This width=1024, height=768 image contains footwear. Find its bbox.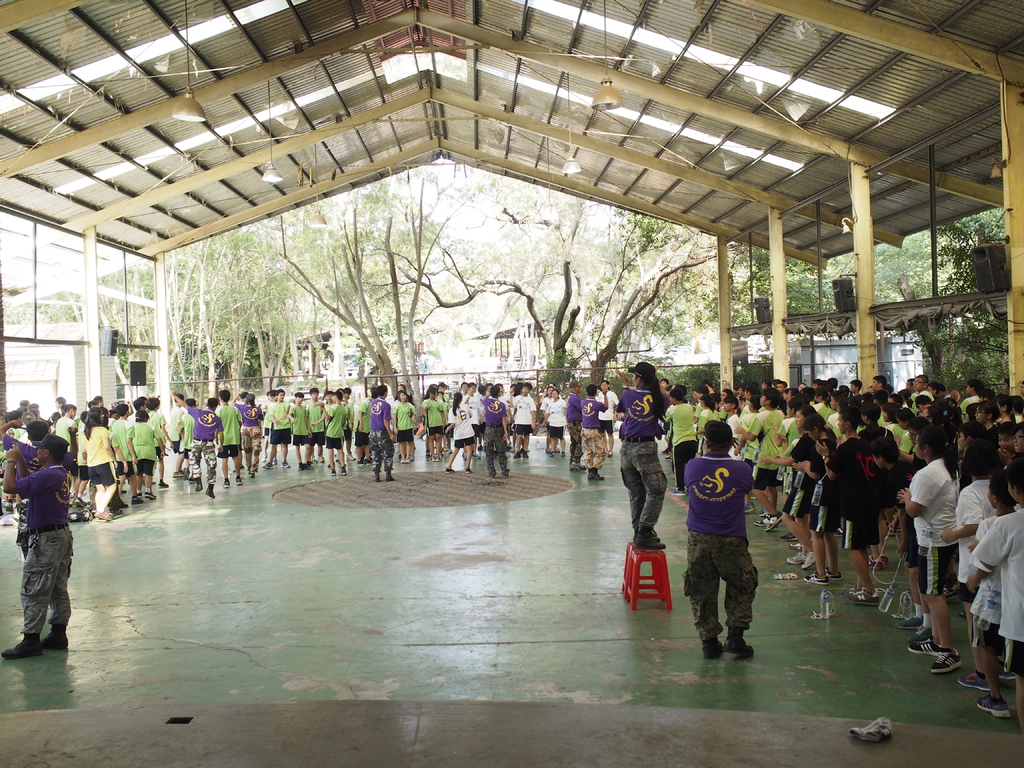
detection(40, 630, 68, 648).
